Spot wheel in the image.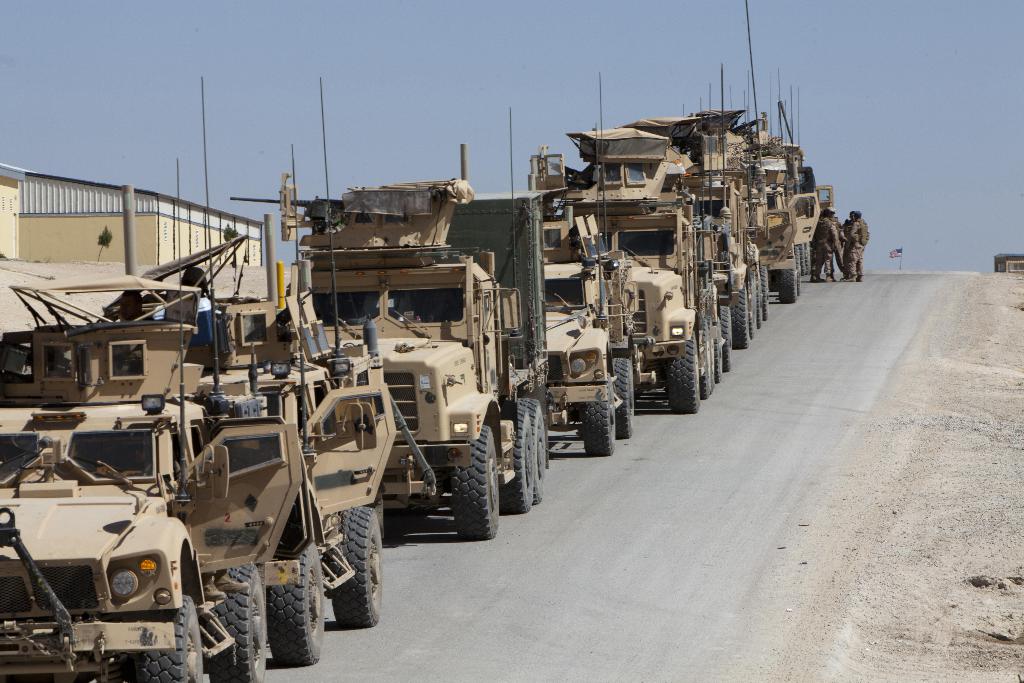
wheel found at bbox=[522, 397, 546, 502].
